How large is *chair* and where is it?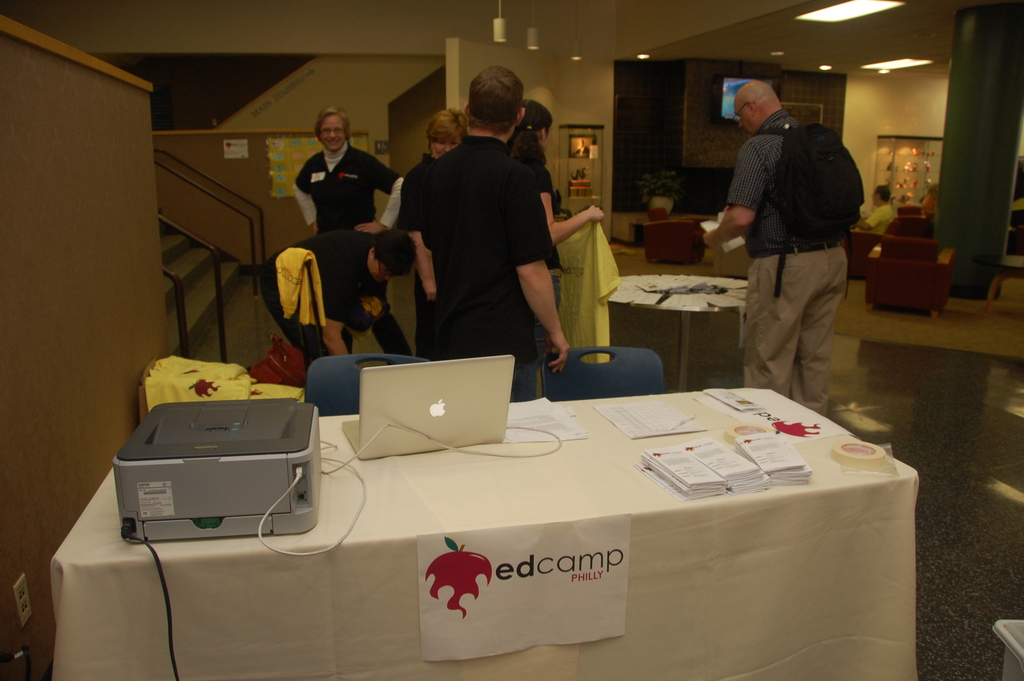
Bounding box: <box>642,208,710,265</box>.
